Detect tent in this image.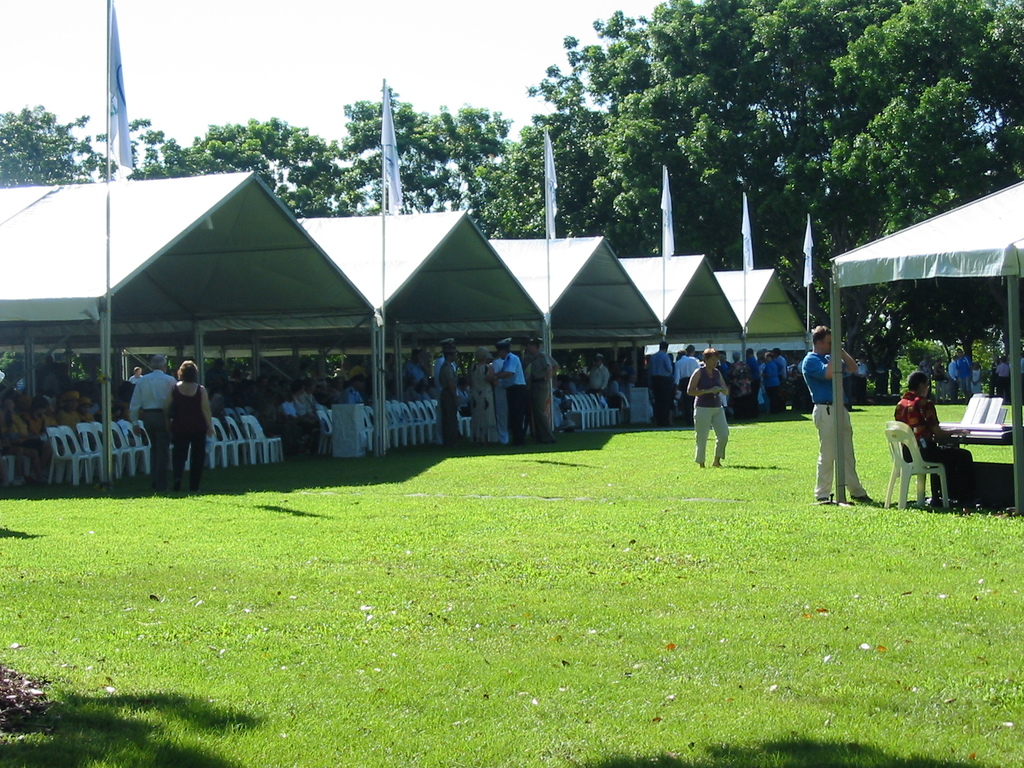
Detection: x1=31, y1=139, x2=413, y2=474.
